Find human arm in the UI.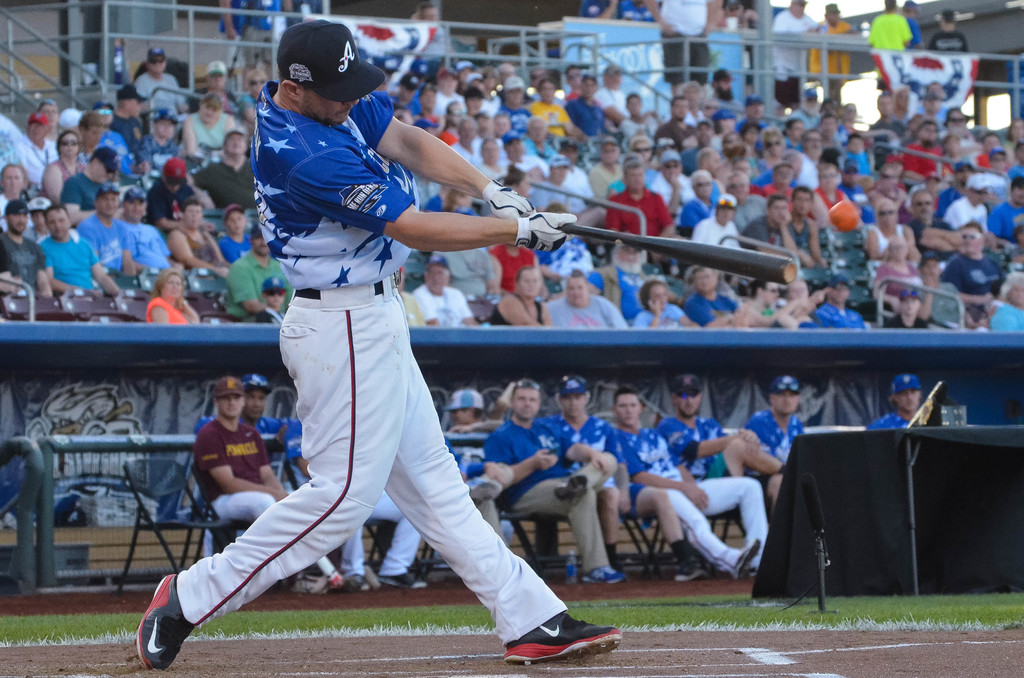
UI element at bbox=[290, 149, 577, 254].
